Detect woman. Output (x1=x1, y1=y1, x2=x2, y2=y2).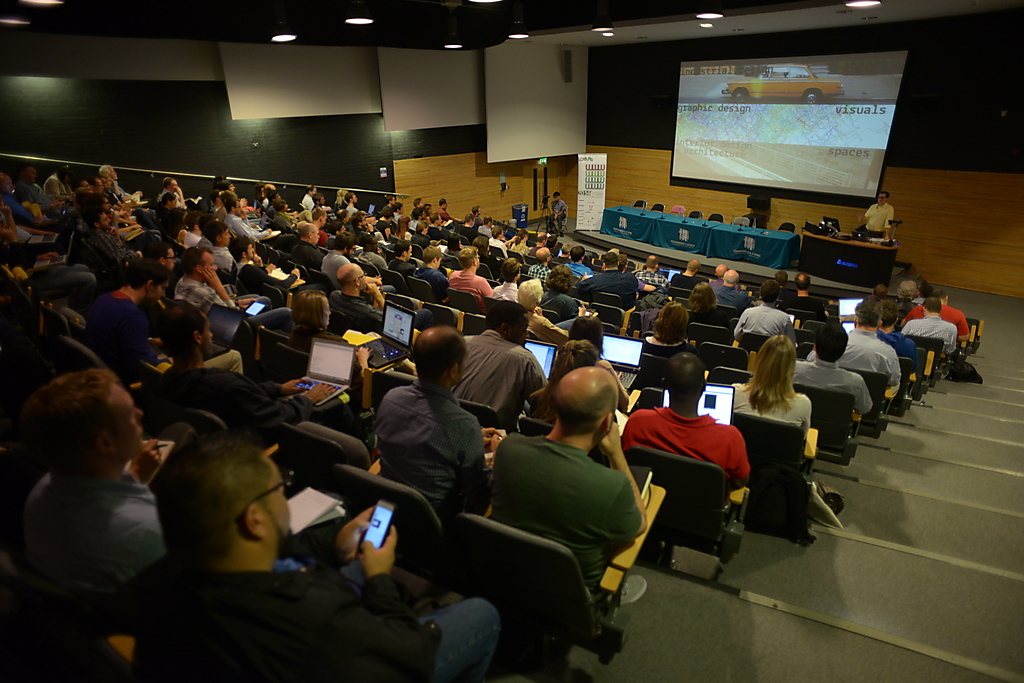
(x1=909, y1=281, x2=934, y2=306).
